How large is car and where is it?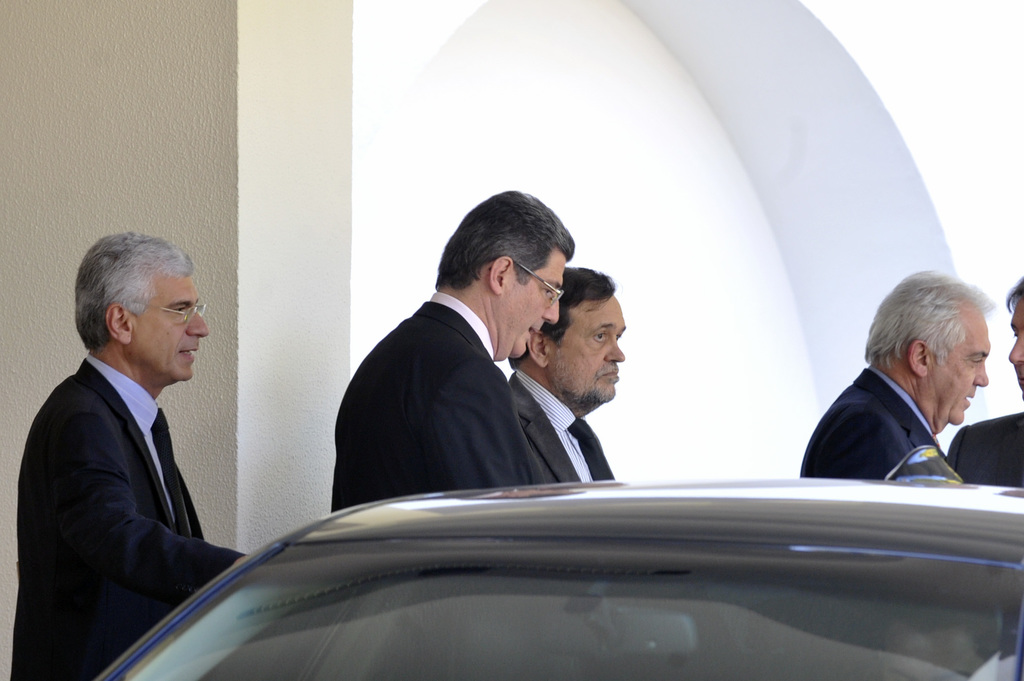
Bounding box: <box>83,447,1023,680</box>.
